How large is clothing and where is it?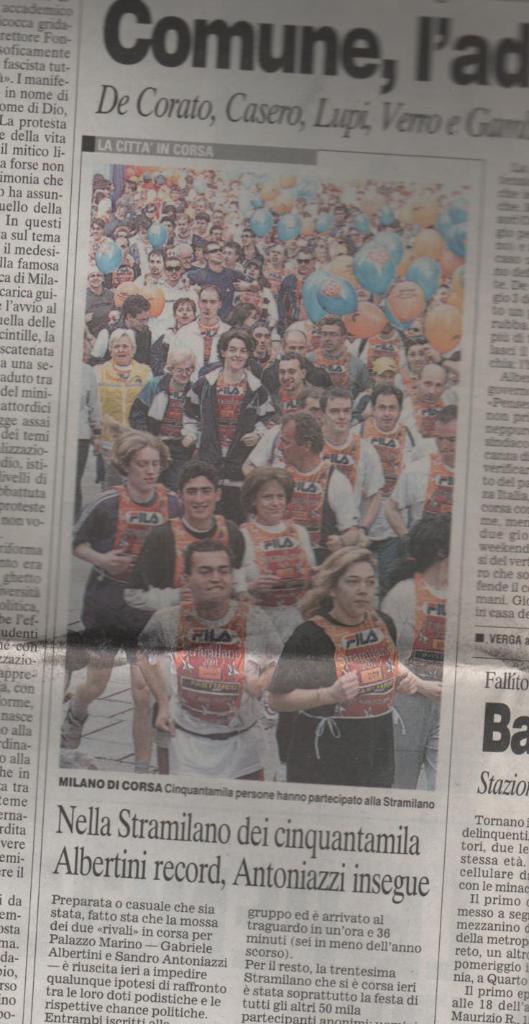
Bounding box: 267/594/419/767.
